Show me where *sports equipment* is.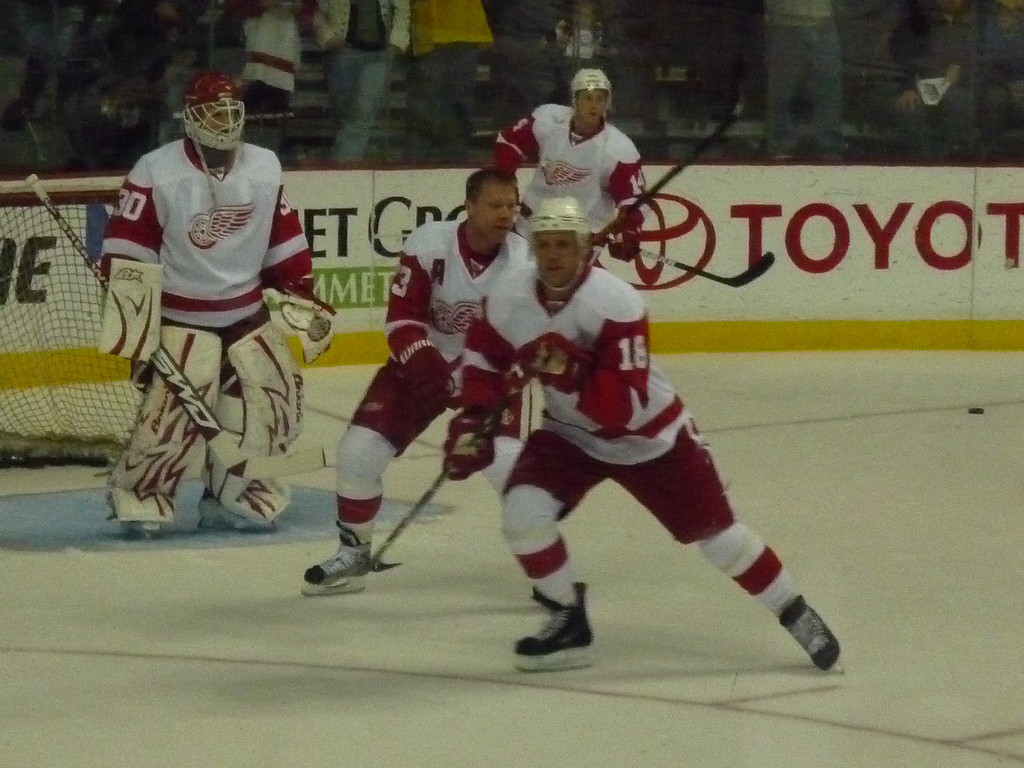
*sports equipment* is at Rect(521, 328, 580, 397).
